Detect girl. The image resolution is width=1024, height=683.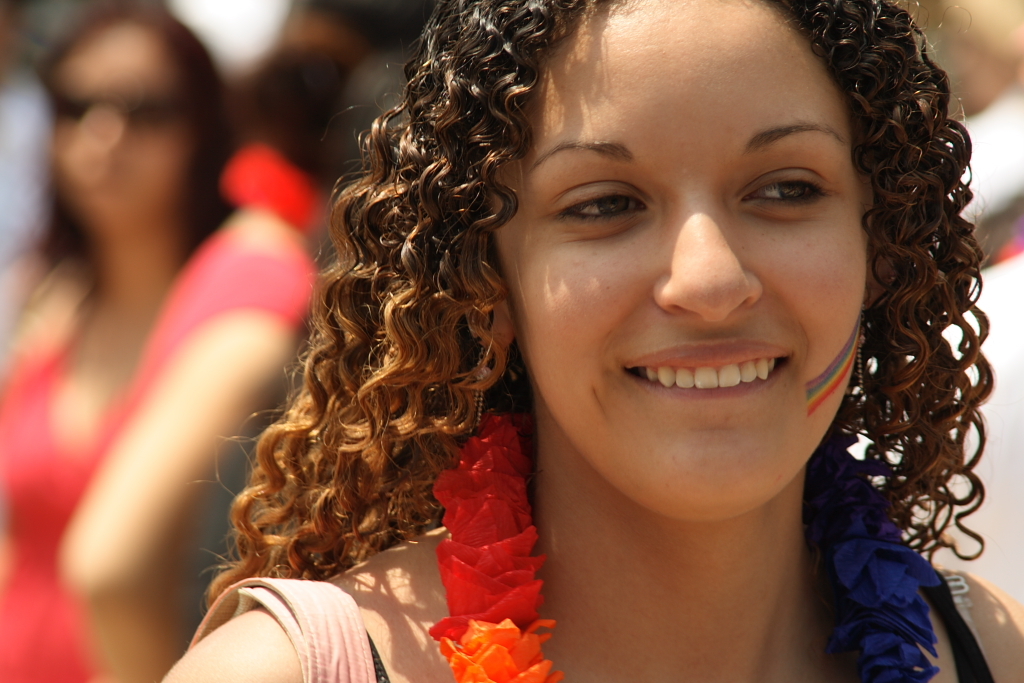
64/42/383/662.
